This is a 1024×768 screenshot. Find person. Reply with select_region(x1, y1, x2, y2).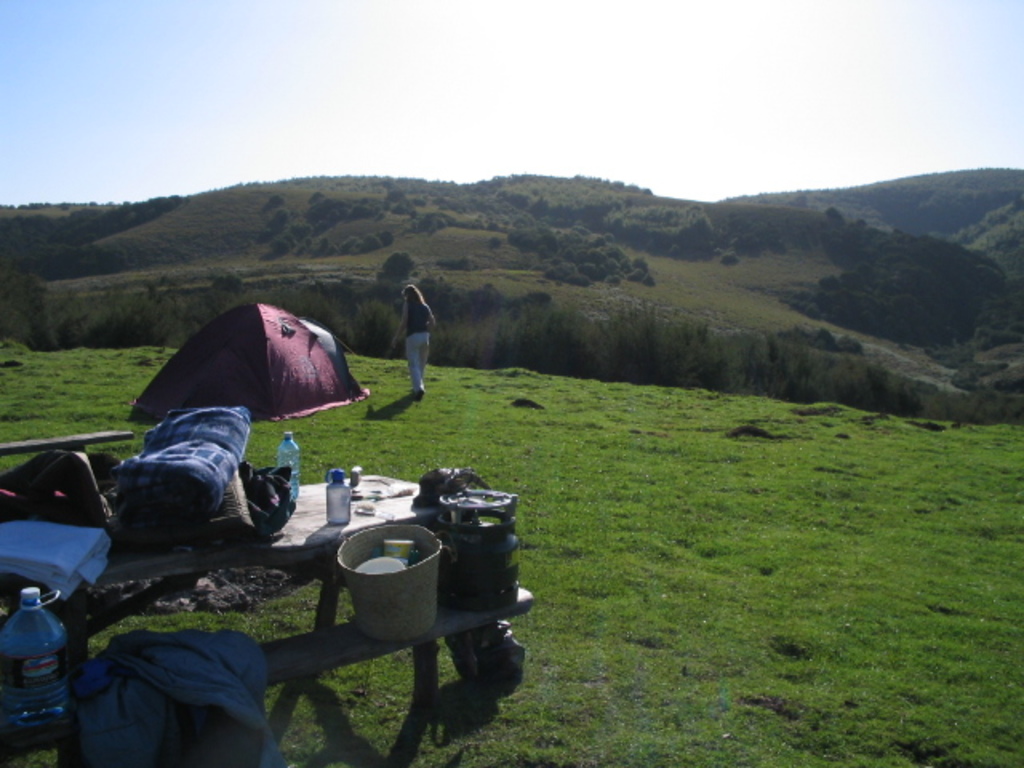
select_region(386, 288, 448, 395).
